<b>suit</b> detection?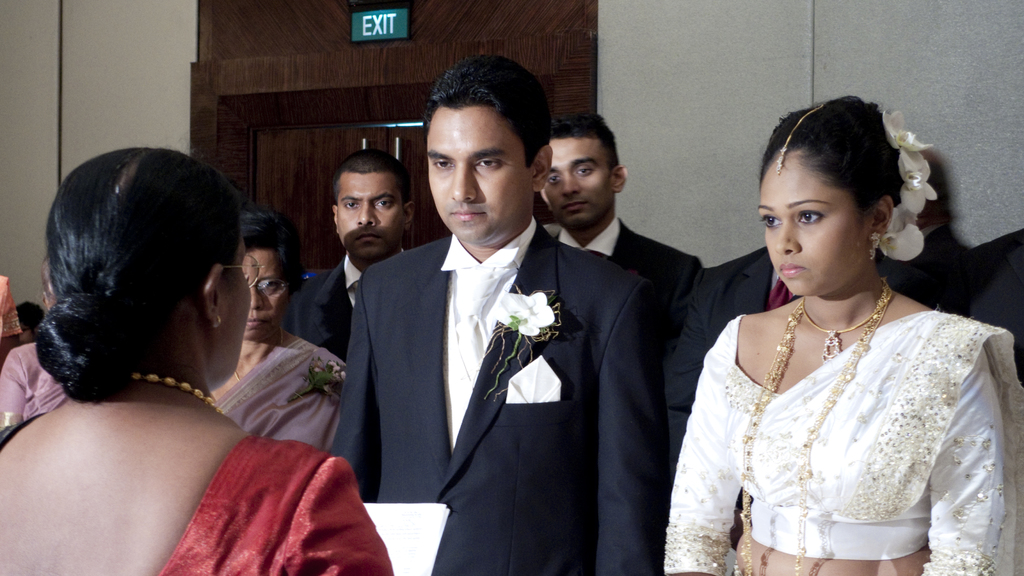
280 246 403 364
